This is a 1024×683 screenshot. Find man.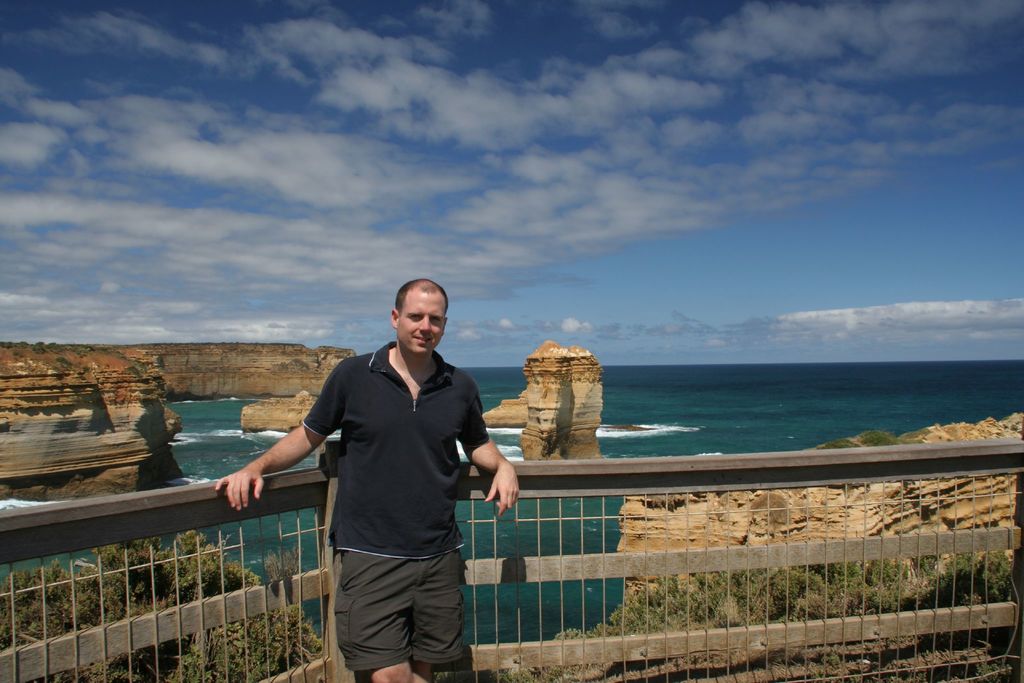
Bounding box: <region>247, 287, 518, 625</region>.
